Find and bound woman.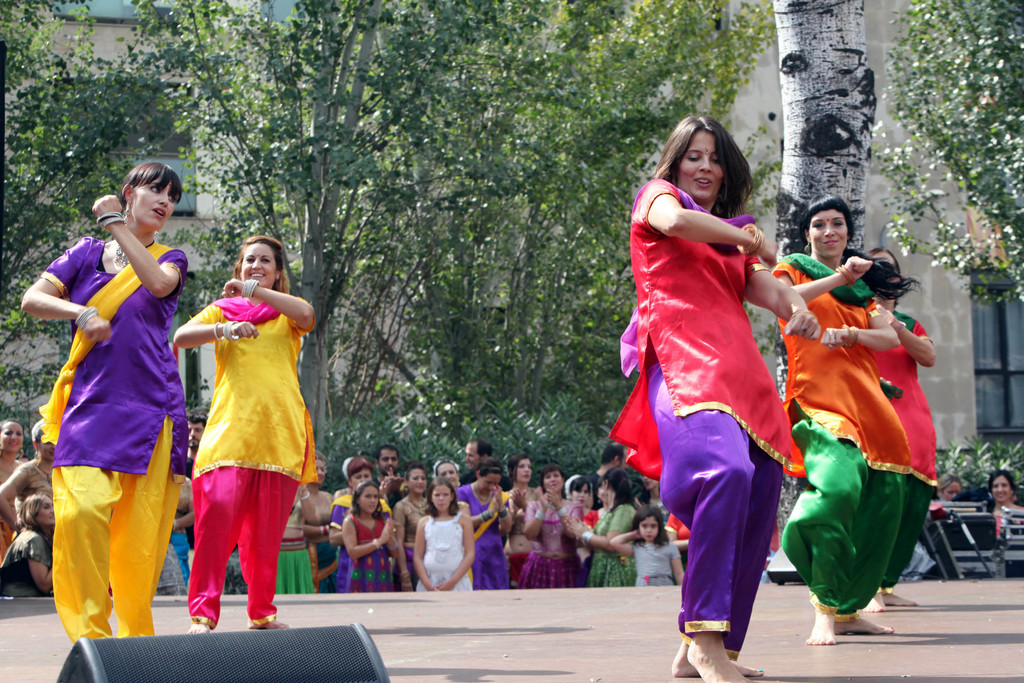
Bound: (607,112,824,682).
